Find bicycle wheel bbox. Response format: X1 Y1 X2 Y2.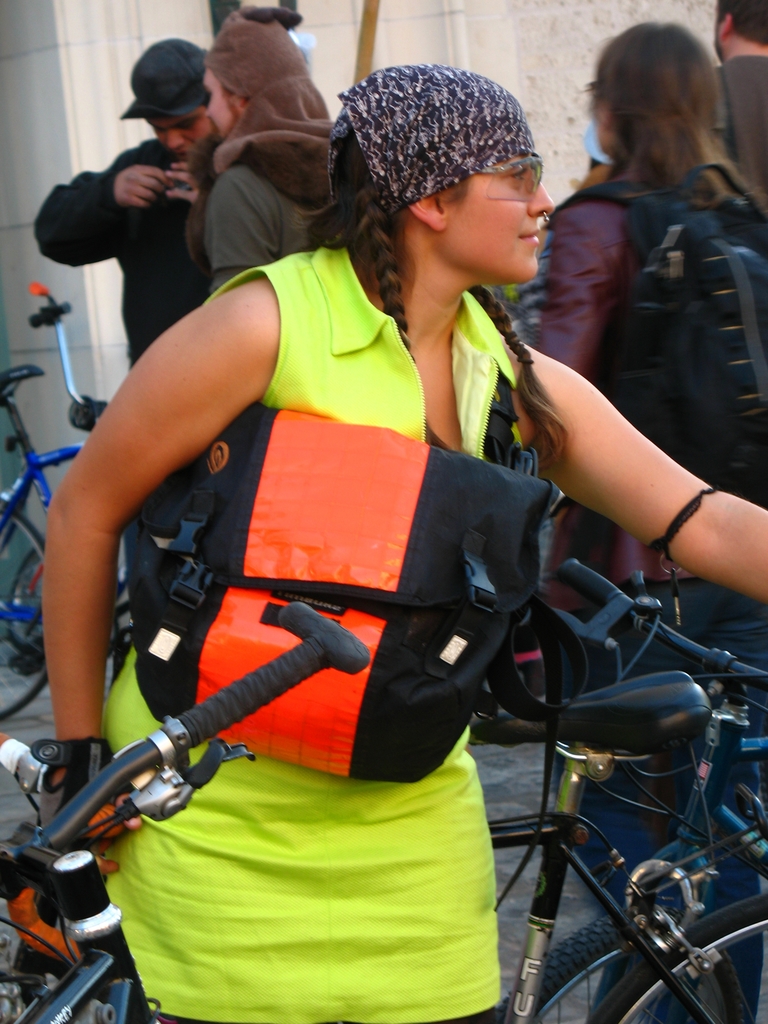
0 511 54 726.
